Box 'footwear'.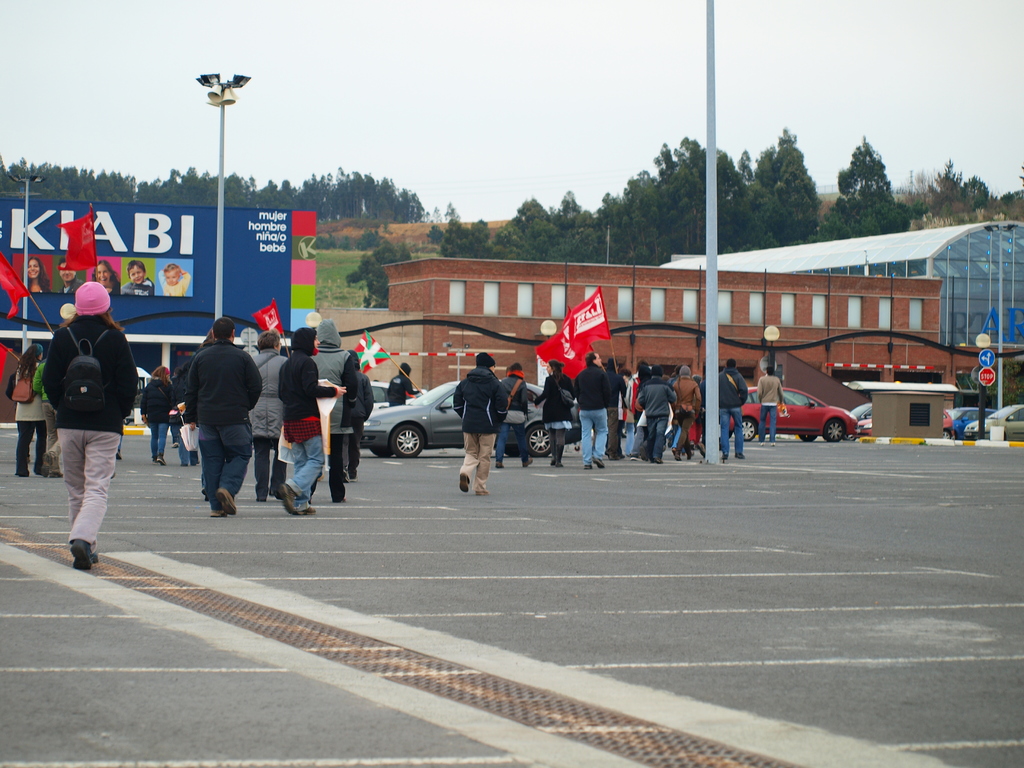
202 491 209 500.
